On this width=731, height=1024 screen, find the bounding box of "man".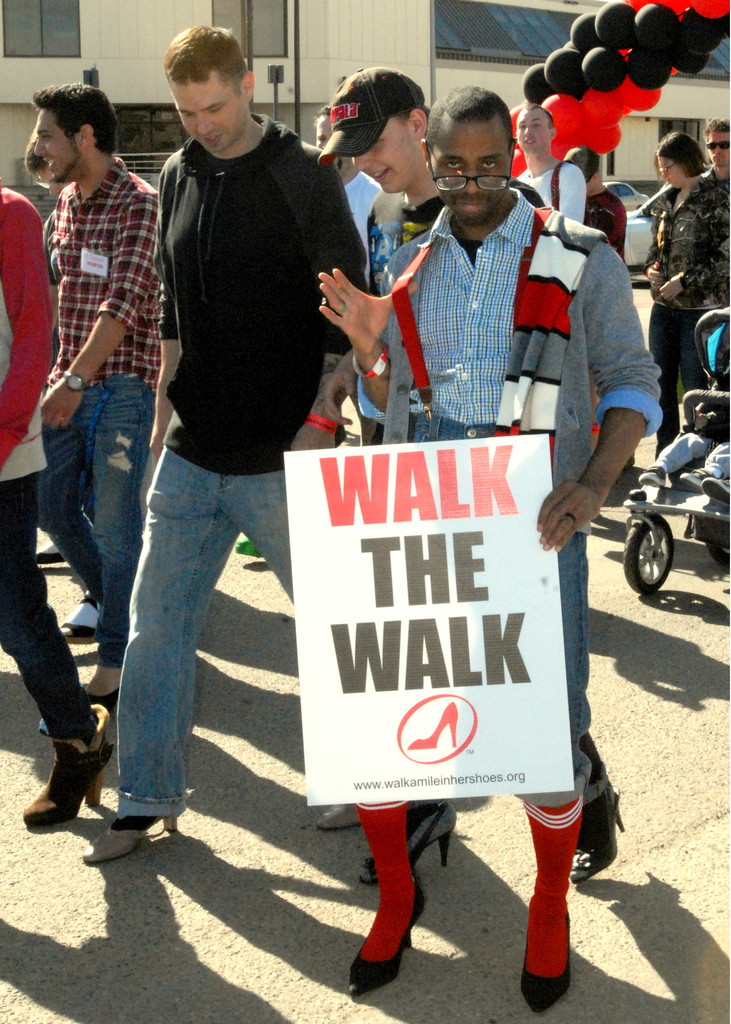
Bounding box: [x1=90, y1=26, x2=367, y2=867].
